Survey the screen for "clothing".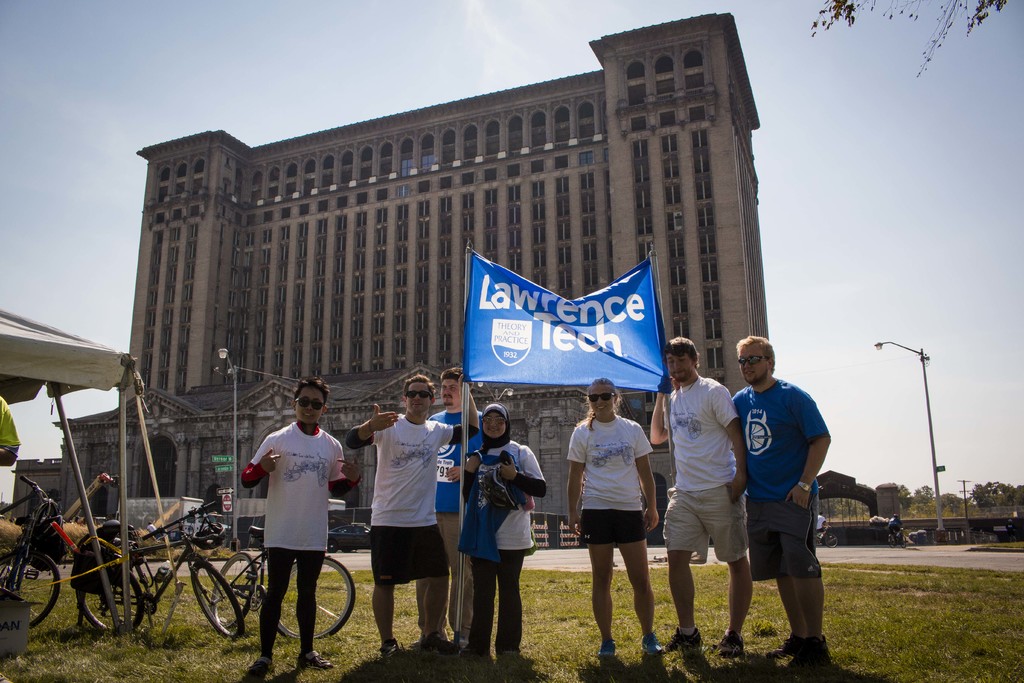
Survey found: bbox=[145, 523, 157, 534].
